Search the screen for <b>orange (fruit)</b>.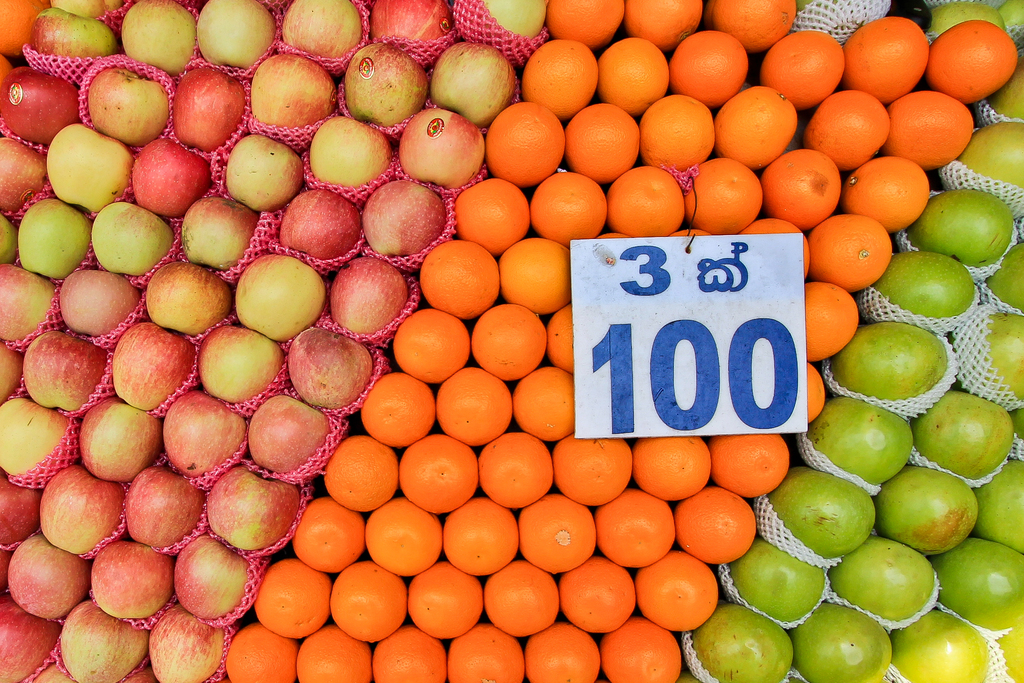
Found at l=326, t=561, r=408, b=643.
